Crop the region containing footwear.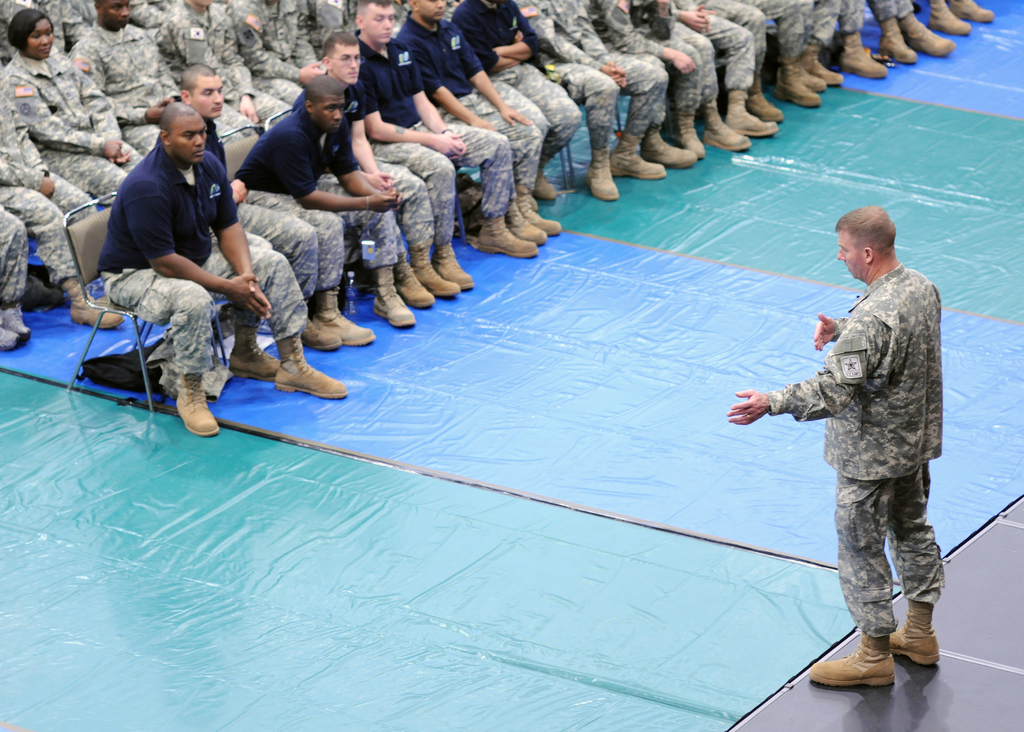
Crop region: 169:364:220:441.
